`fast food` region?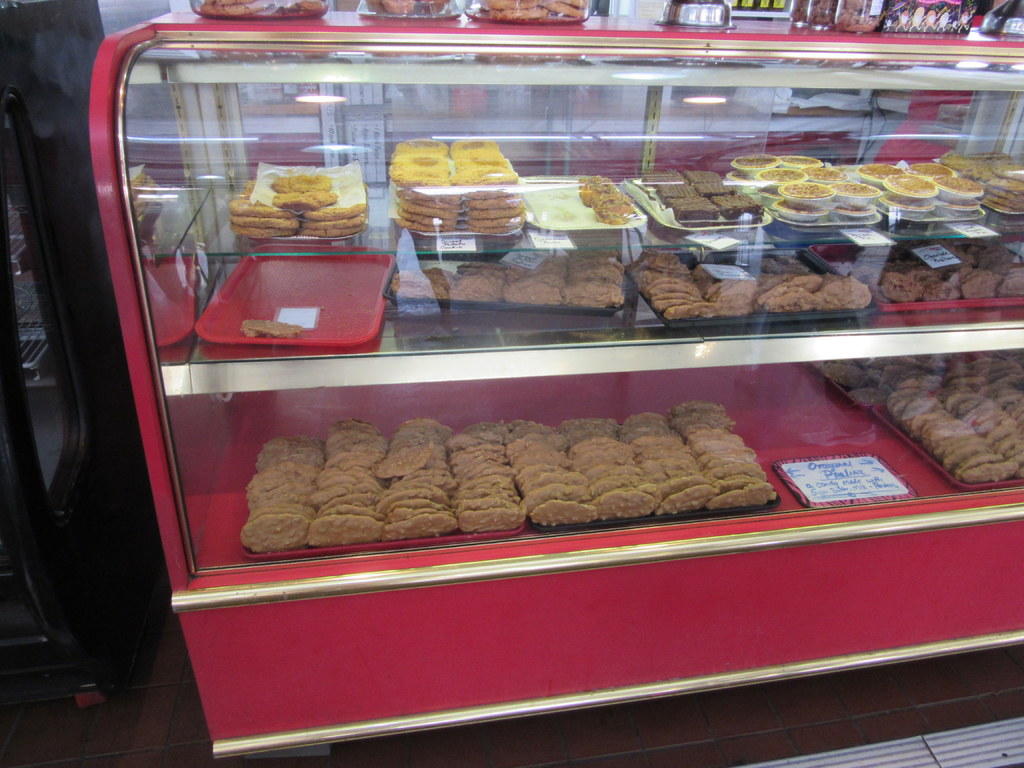
{"left": 591, "top": 184, "right": 633, "bottom": 228}
